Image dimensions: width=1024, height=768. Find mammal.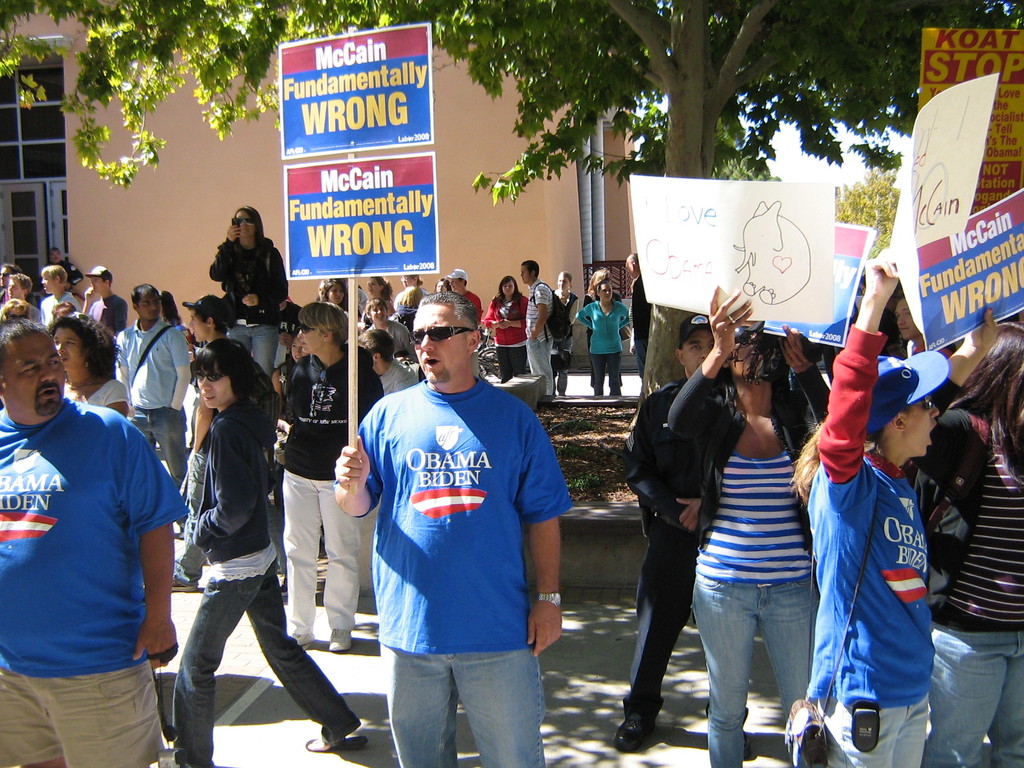
left=279, top=300, right=390, bottom=648.
